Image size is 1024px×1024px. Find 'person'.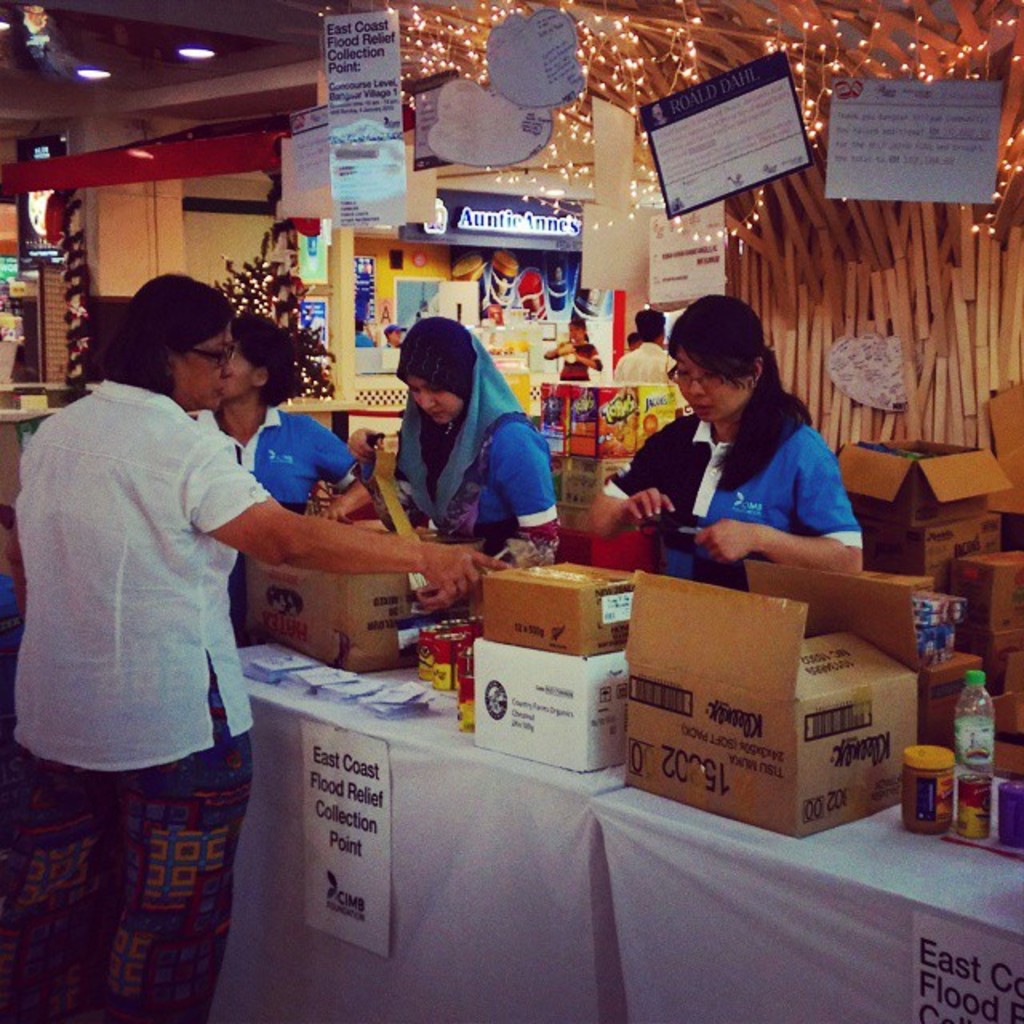
box=[3, 266, 501, 1016].
